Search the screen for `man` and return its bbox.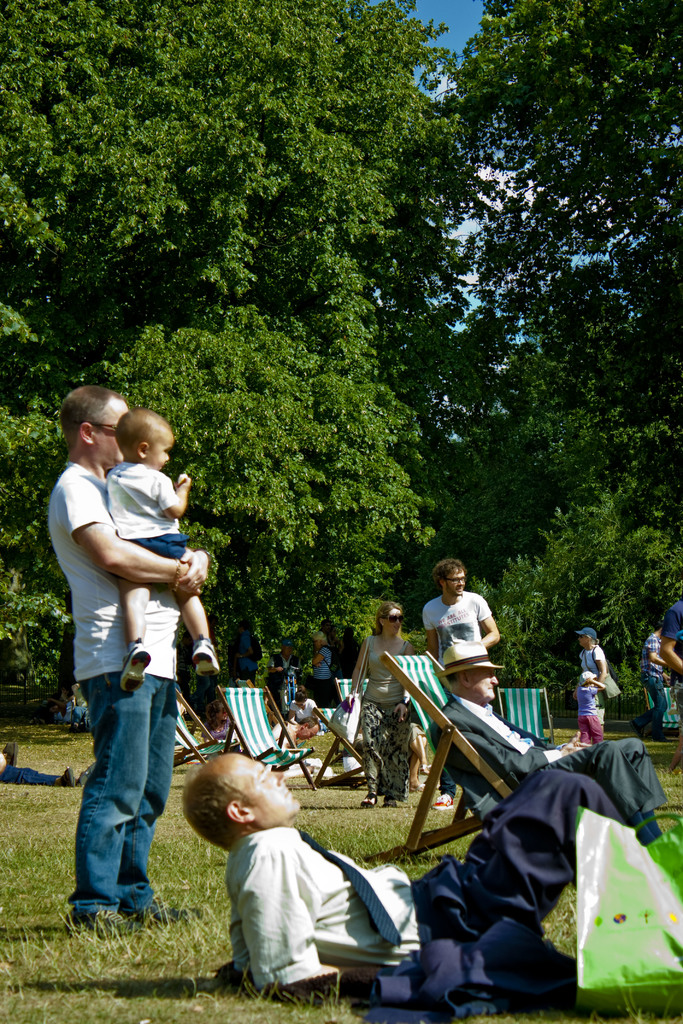
Found: 422, 560, 498, 669.
